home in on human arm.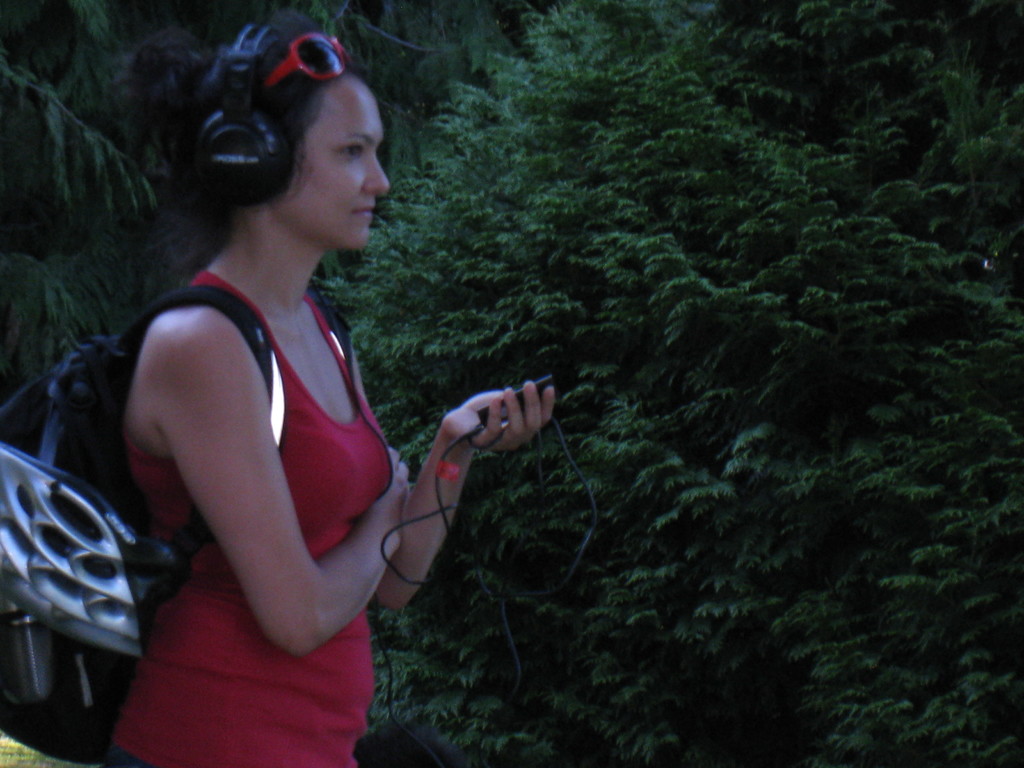
Homed in at 369, 379, 566, 556.
